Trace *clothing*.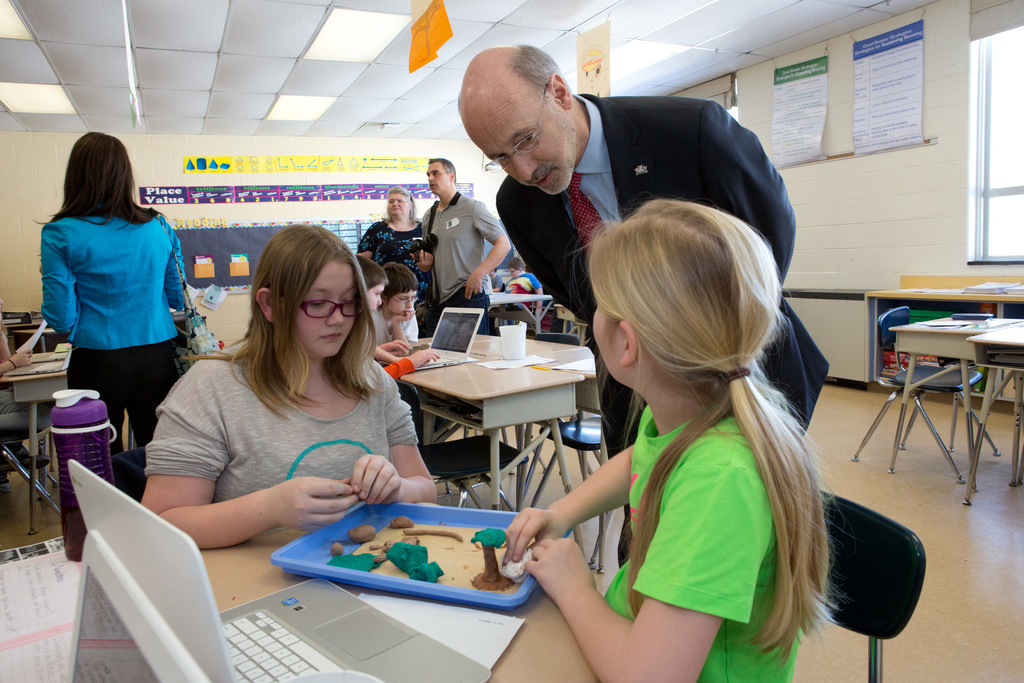
Traced to 422:195:499:297.
